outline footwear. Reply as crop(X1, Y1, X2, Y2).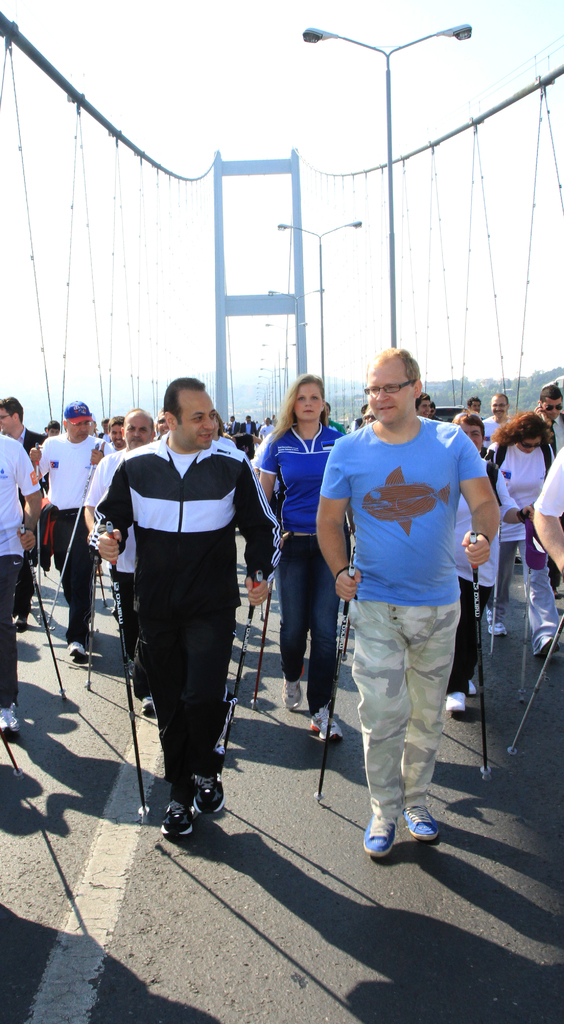
crop(362, 810, 400, 856).
